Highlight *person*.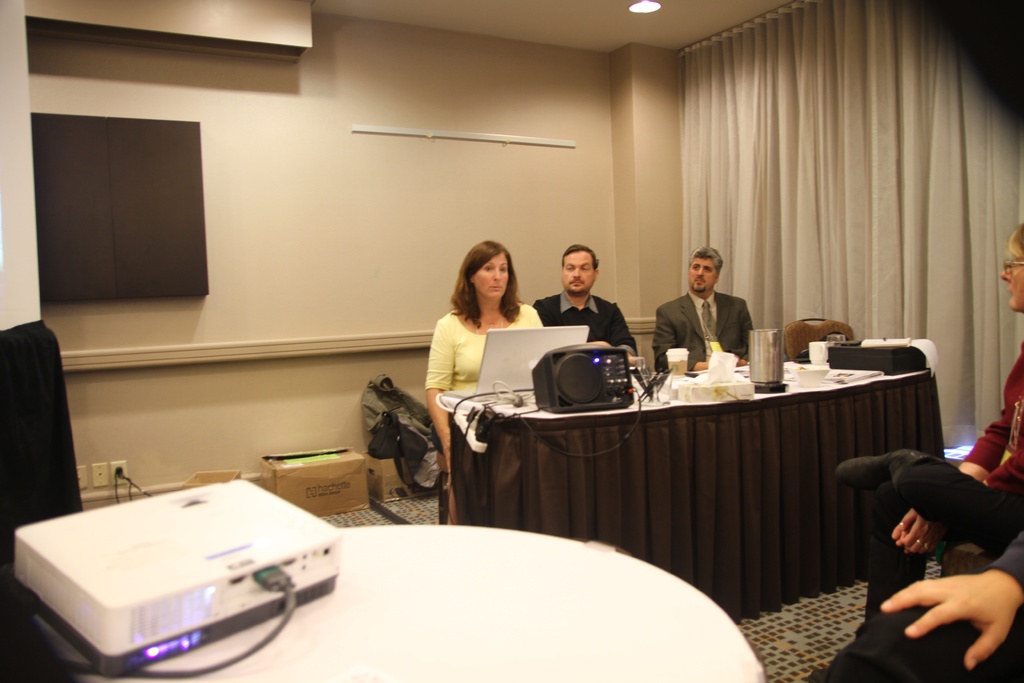
Highlighted region: [659, 238, 763, 392].
